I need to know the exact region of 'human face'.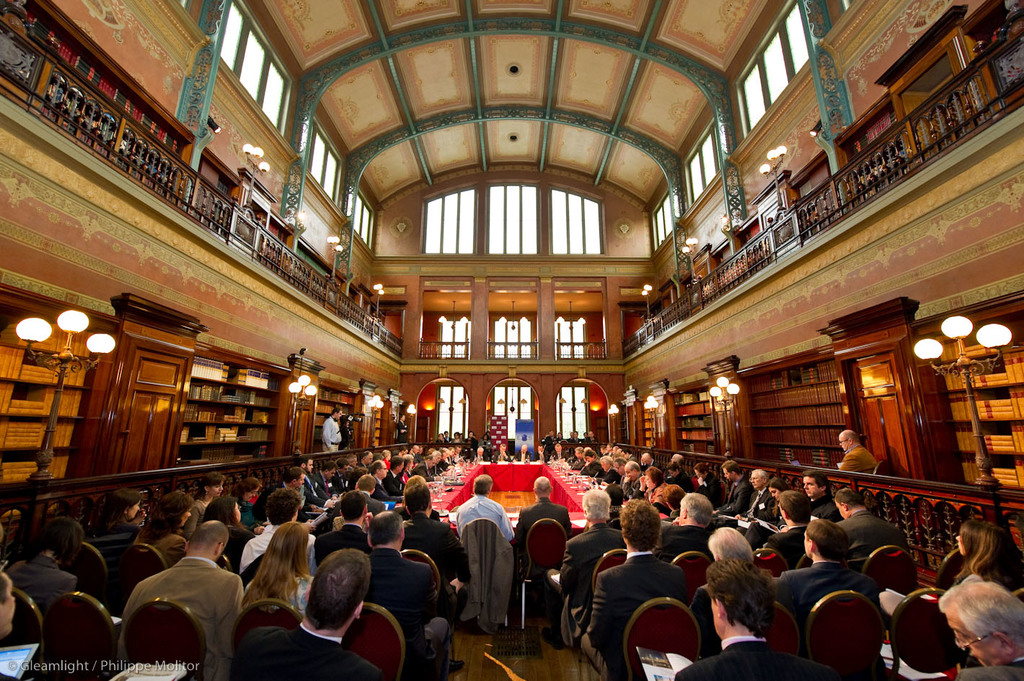
Region: {"x1": 805, "y1": 479, "x2": 821, "y2": 497}.
